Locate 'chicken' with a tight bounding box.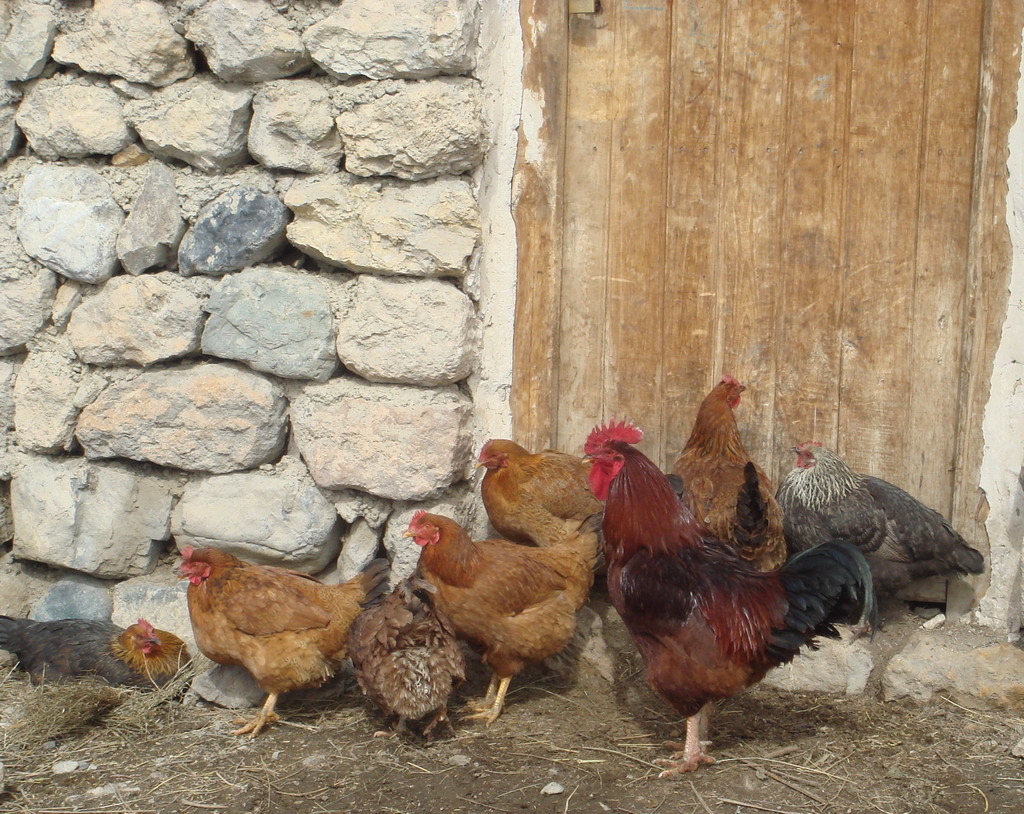
{"x1": 396, "y1": 506, "x2": 614, "y2": 725}.
